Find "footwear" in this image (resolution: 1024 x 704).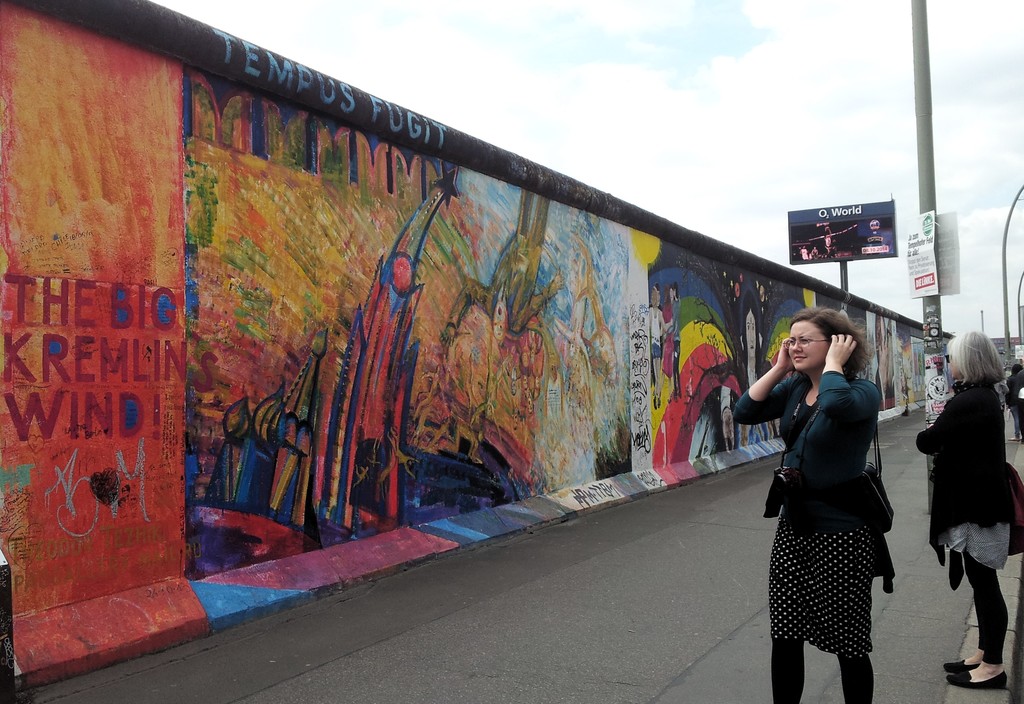
<box>943,659,979,675</box>.
